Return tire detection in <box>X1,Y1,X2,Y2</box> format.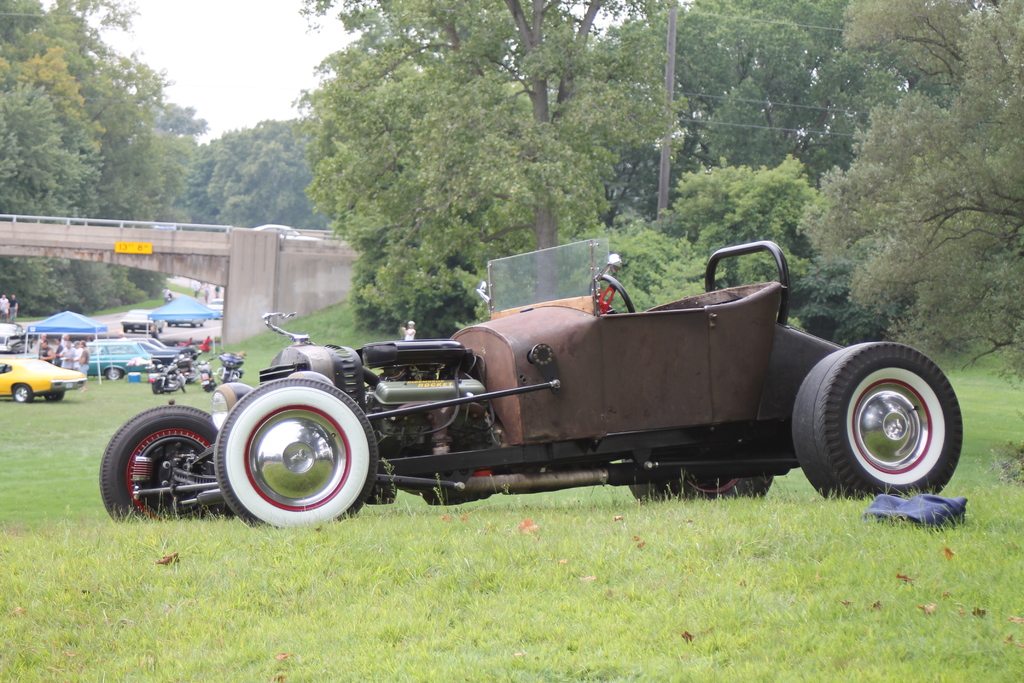
<box>215,378,378,529</box>.
